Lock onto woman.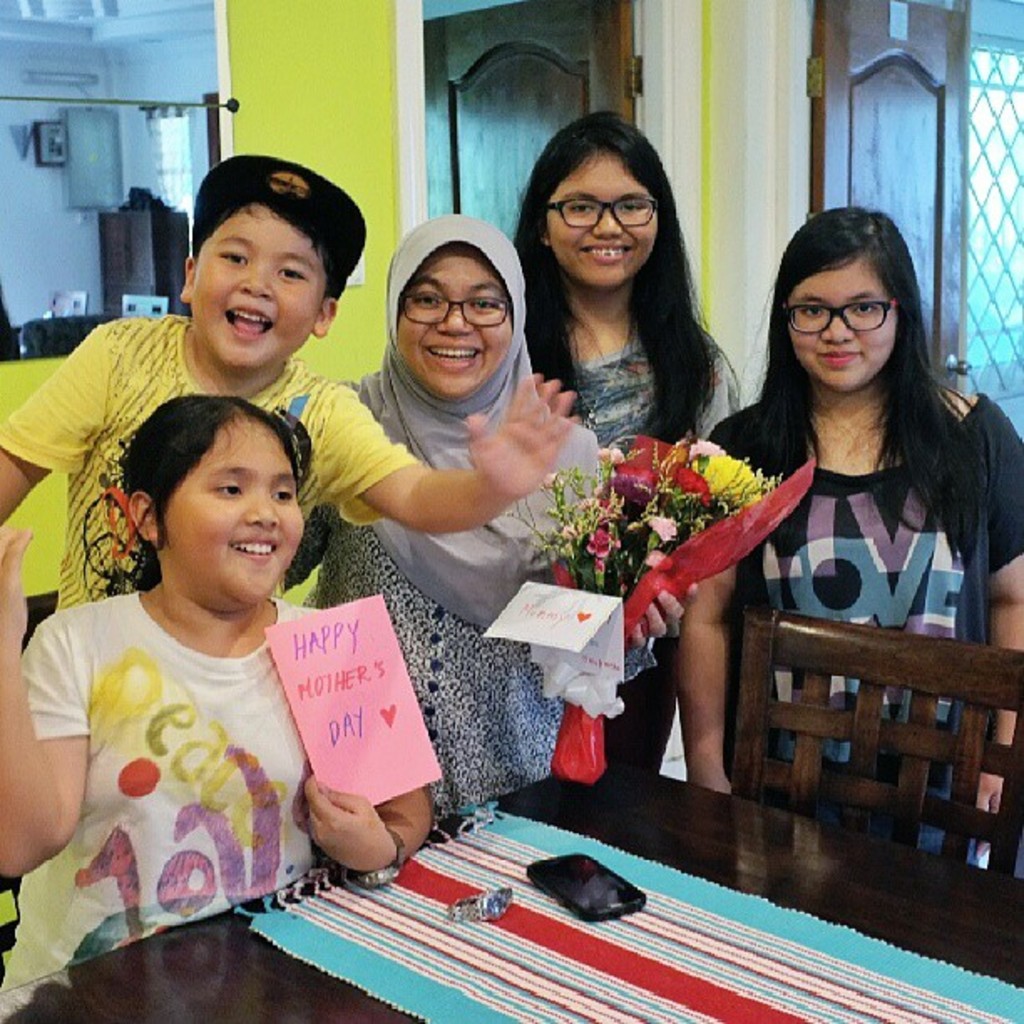
Locked: pyautogui.locateOnScreen(673, 206, 1022, 875).
